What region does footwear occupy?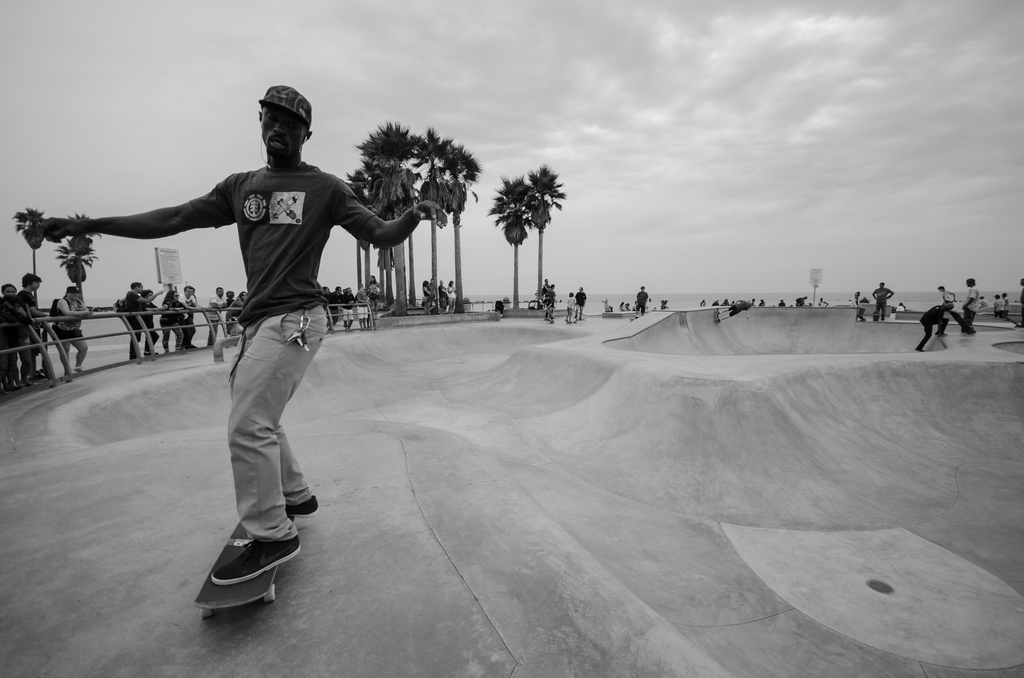
Rect(0, 387, 12, 395).
